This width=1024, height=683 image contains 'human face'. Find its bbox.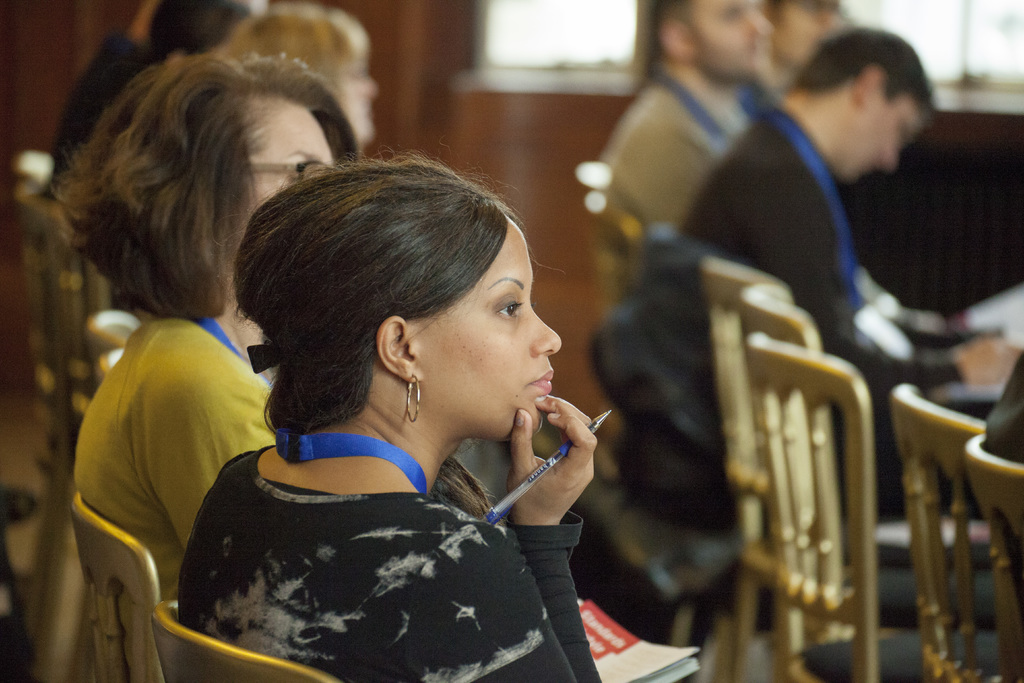
x1=823 y1=108 x2=922 y2=179.
